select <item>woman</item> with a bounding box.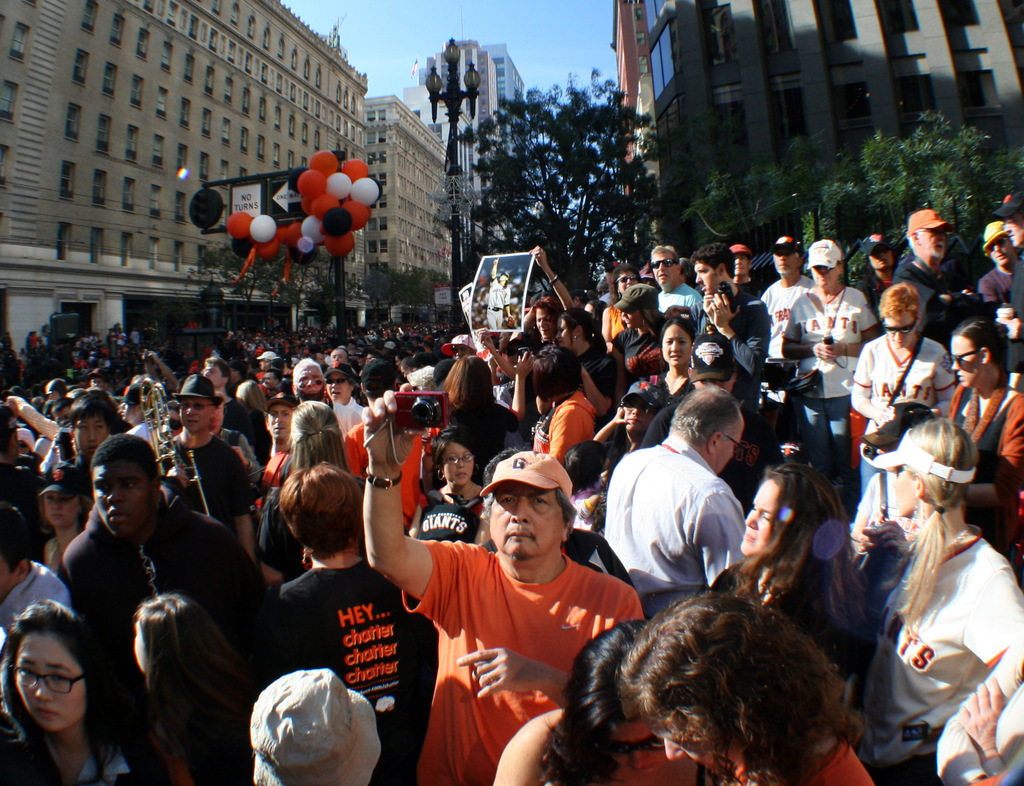
648,315,701,408.
